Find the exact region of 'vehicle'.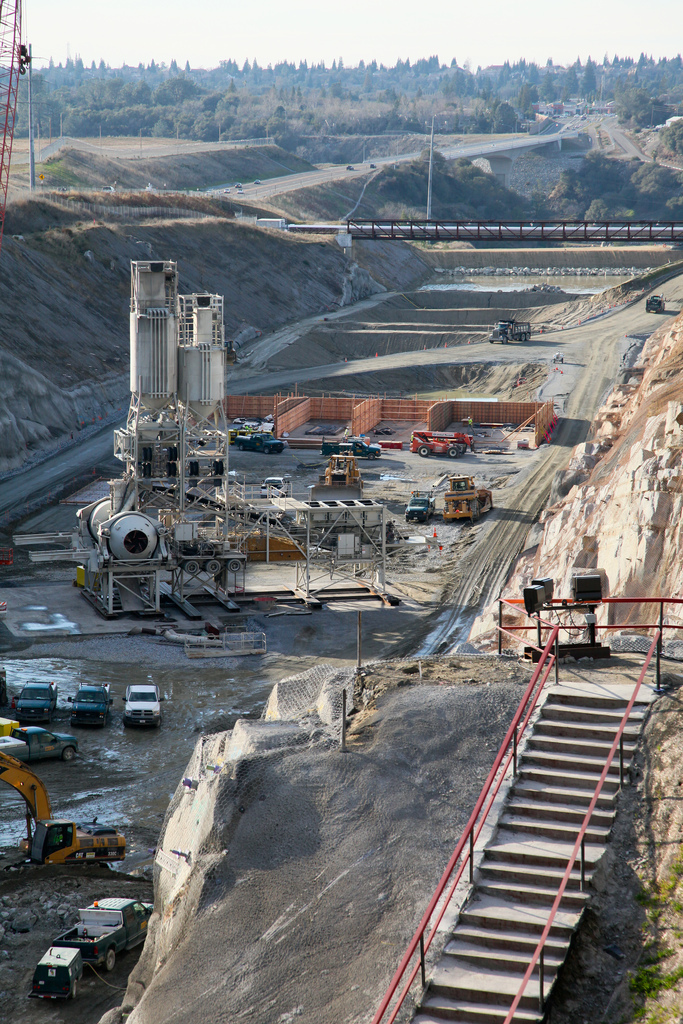
Exact region: [412,434,480,461].
